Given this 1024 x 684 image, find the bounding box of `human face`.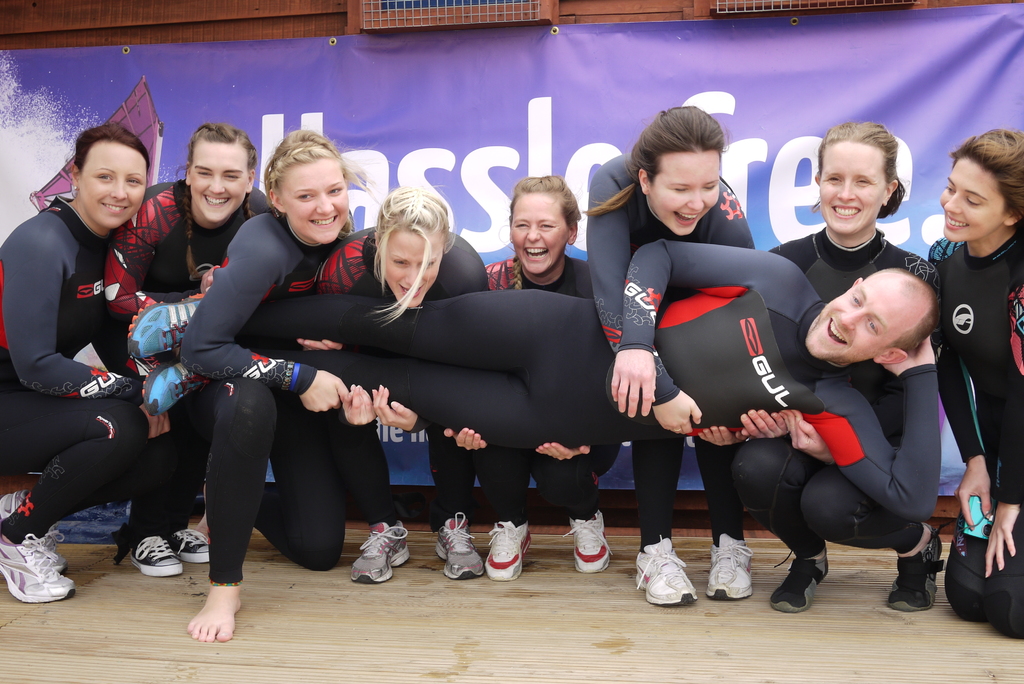
[x1=652, y1=149, x2=721, y2=237].
